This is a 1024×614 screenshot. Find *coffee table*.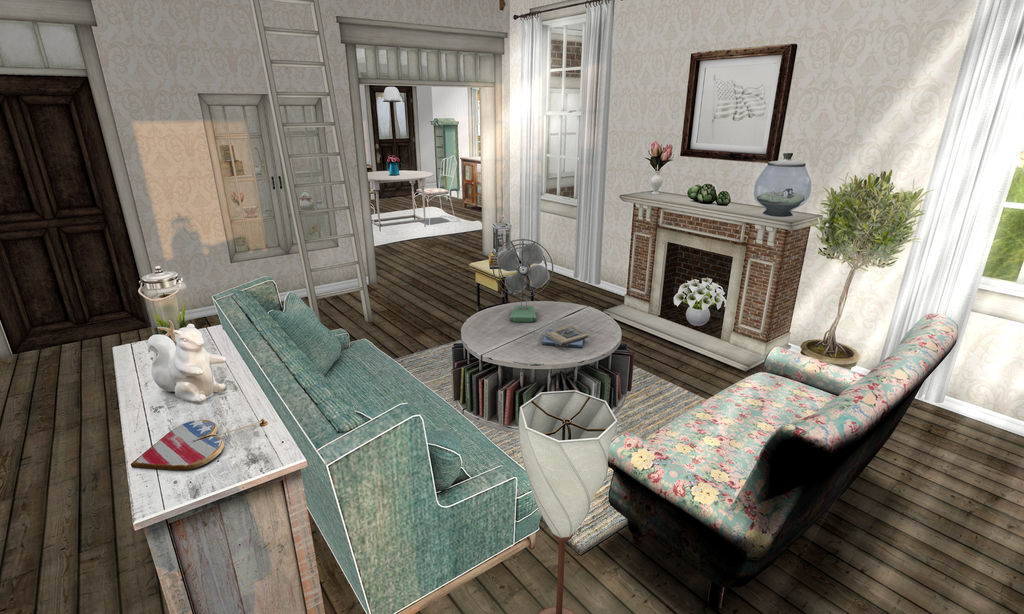
Bounding box: [left=460, top=289, right=652, bottom=447].
